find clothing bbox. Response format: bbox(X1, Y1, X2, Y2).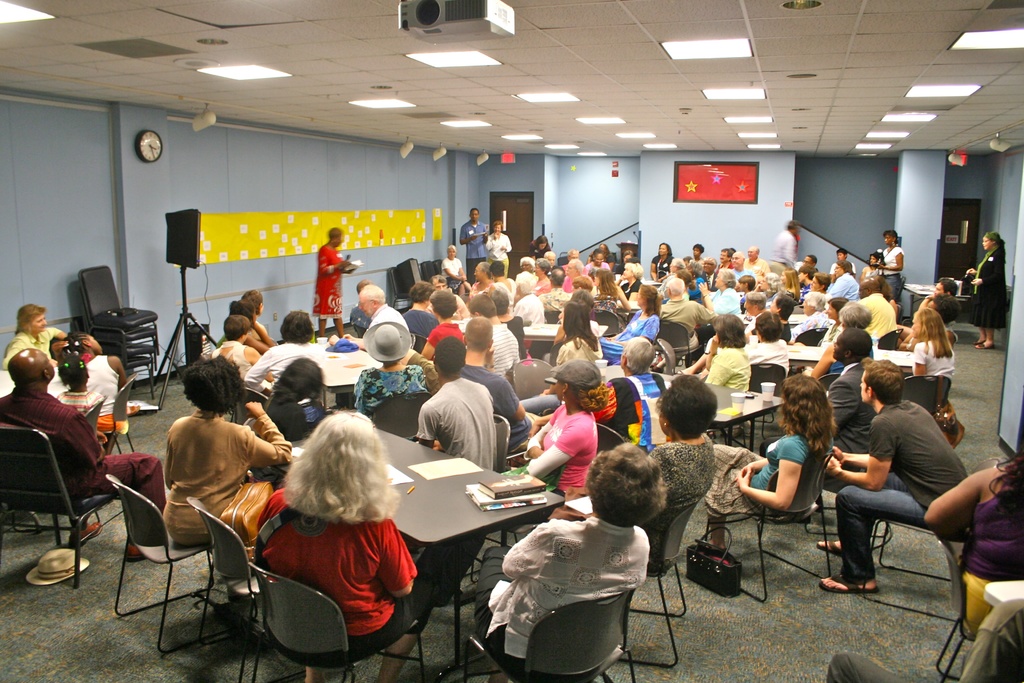
bbox(479, 231, 507, 276).
